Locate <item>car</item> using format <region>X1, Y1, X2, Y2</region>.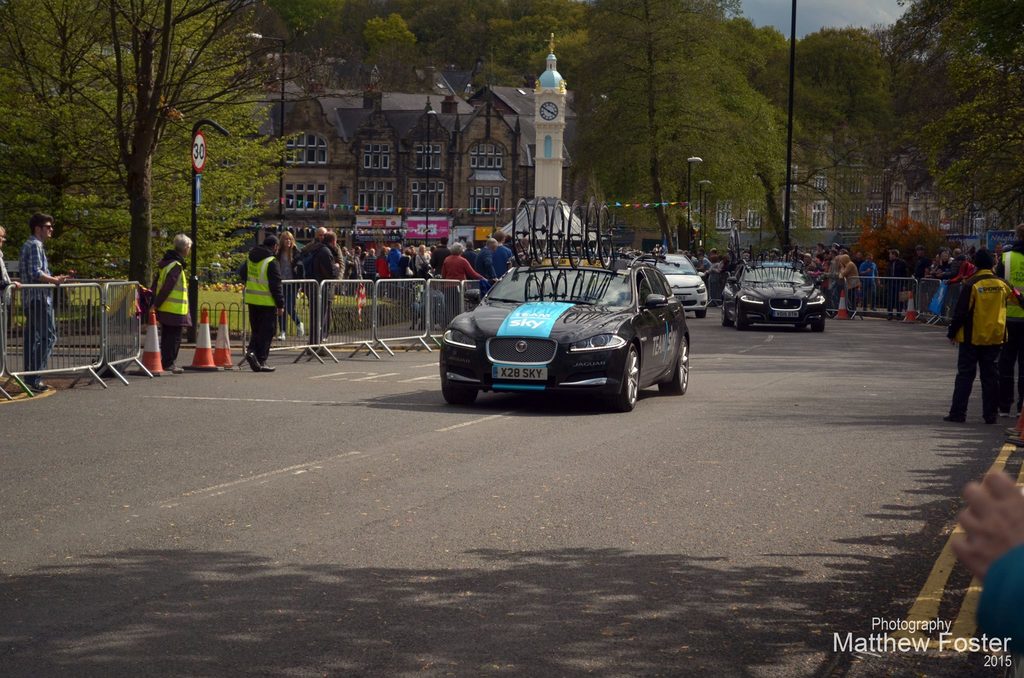
<region>430, 249, 692, 412</region>.
